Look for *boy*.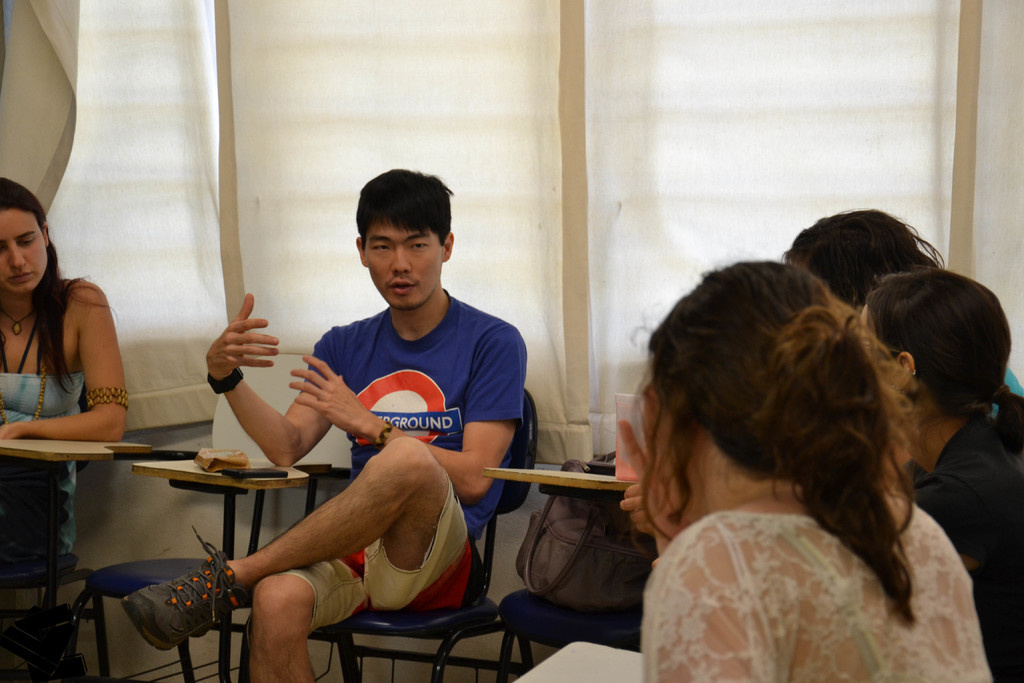
Found: pyautogui.locateOnScreen(118, 170, 526, 682).
